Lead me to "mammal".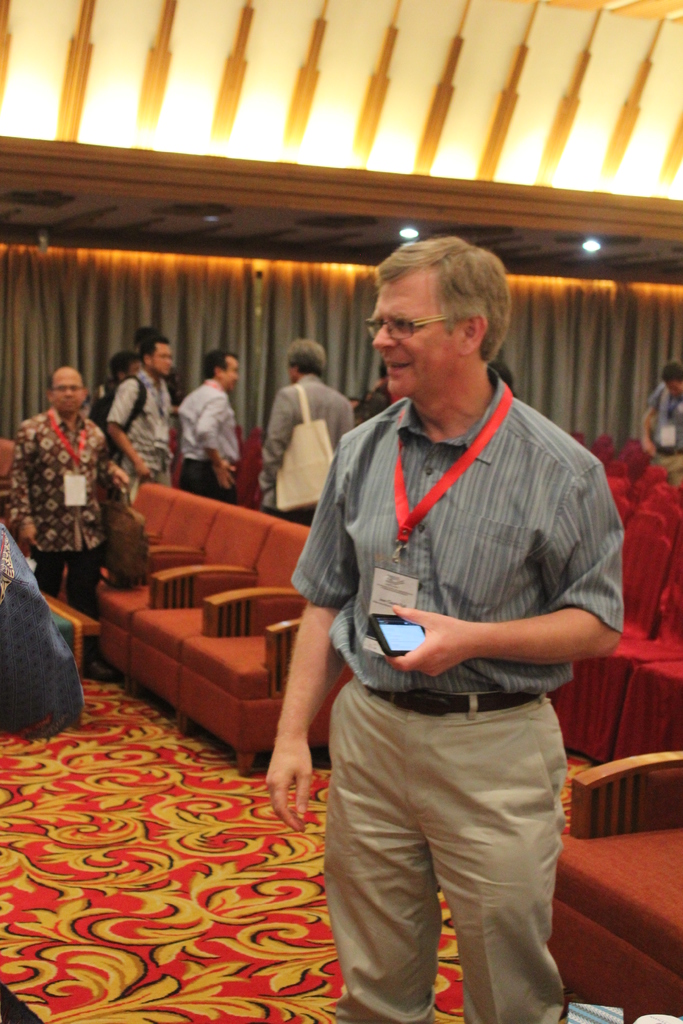
Lead to x1=3 y1=363 x2=129 y2=681.
